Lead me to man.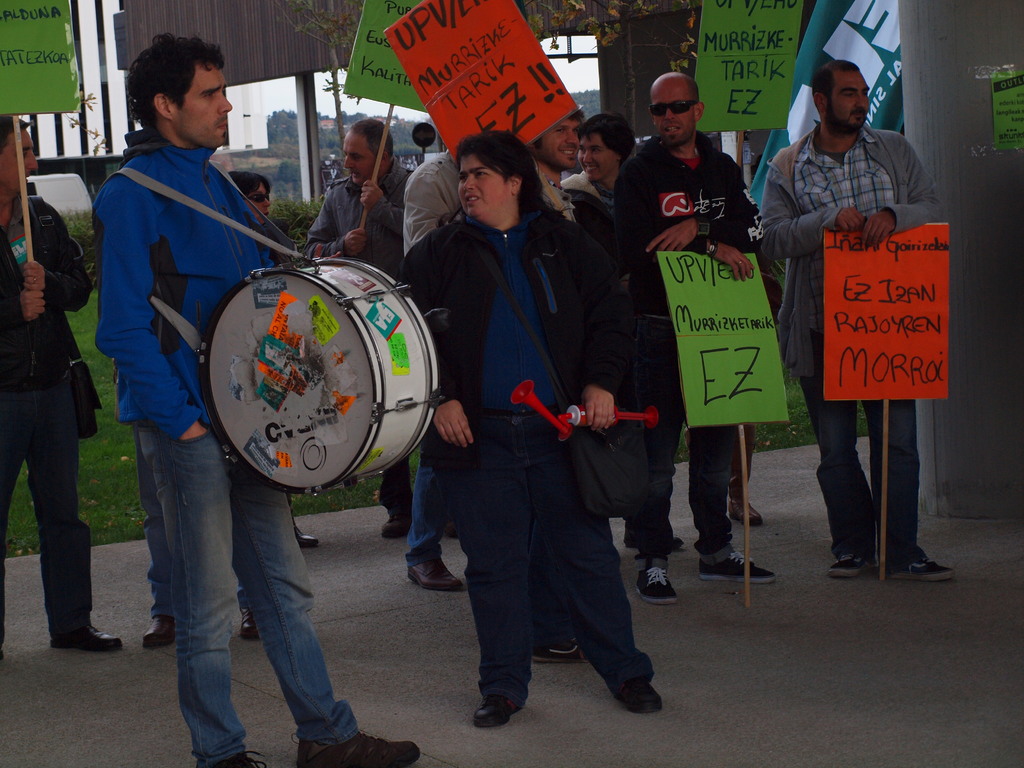
Lead to {"x1": 529, "y1": 103, "x2": 584, "y2": 225}.
